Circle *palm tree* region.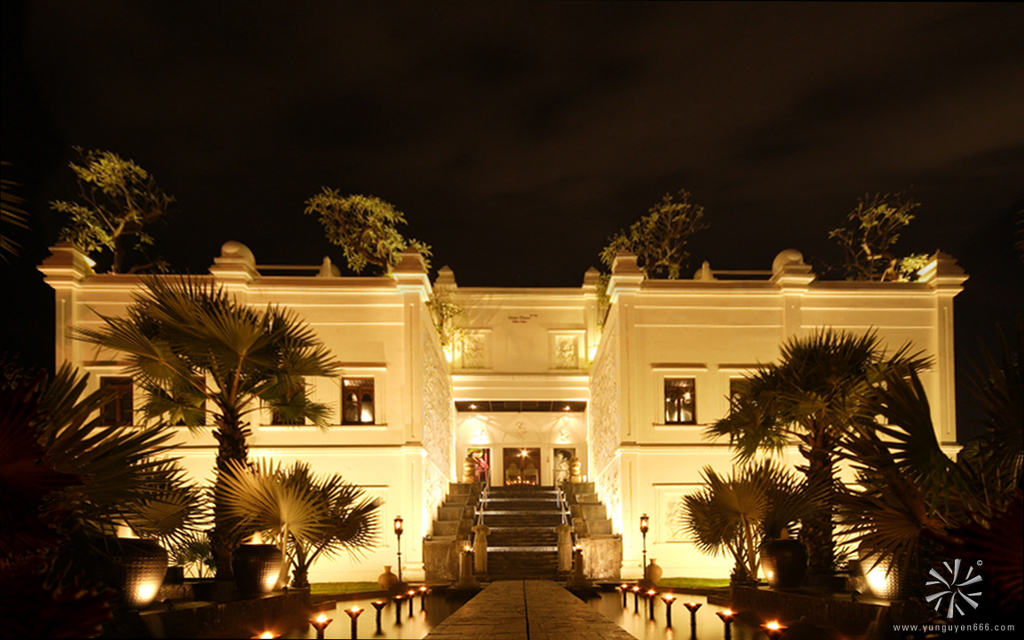
Region: pyautogui.locateOnScreen(854, 391, 944, 628).
